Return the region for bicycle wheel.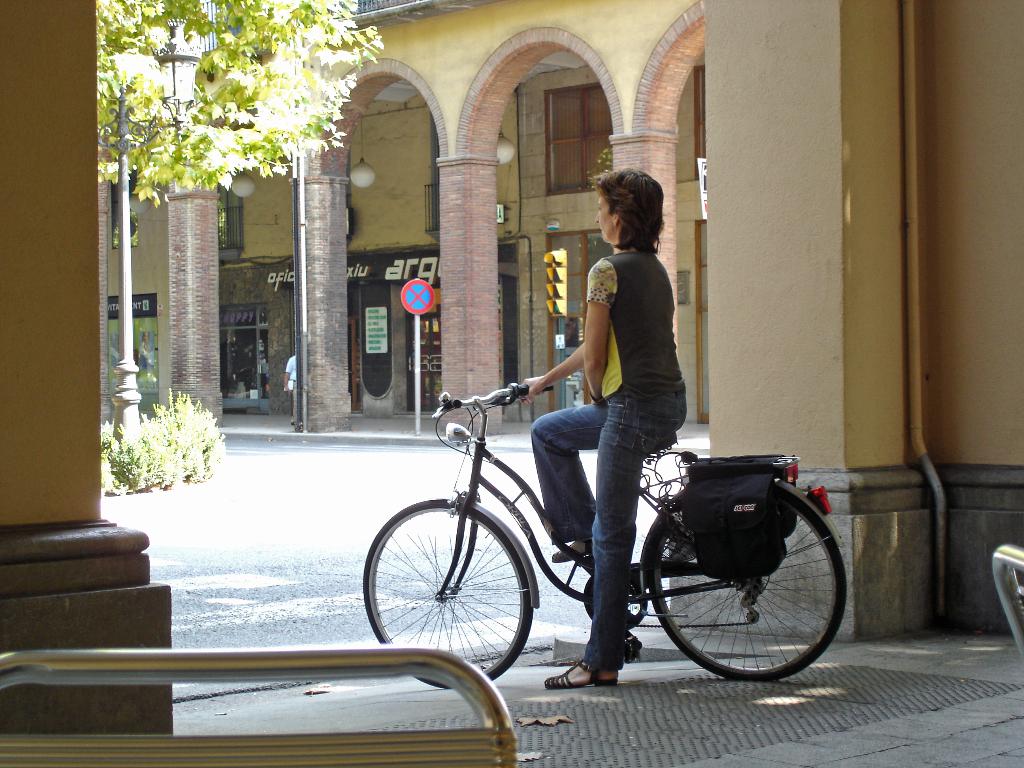
[369,490,540,680].
